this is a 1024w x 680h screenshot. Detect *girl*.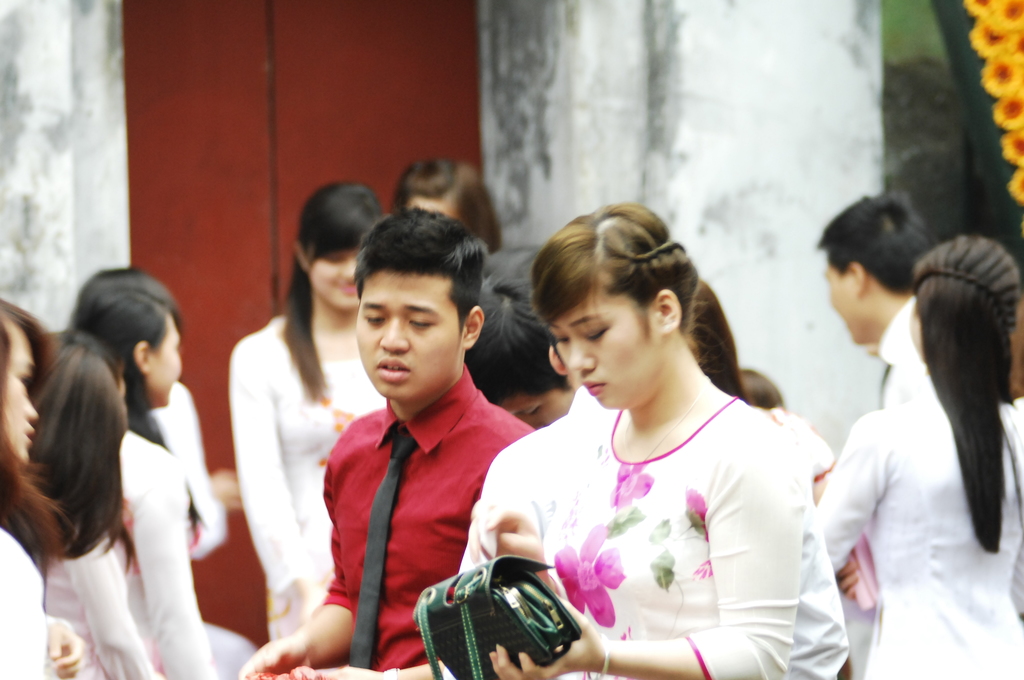
box(227, 179, 388, 631).
